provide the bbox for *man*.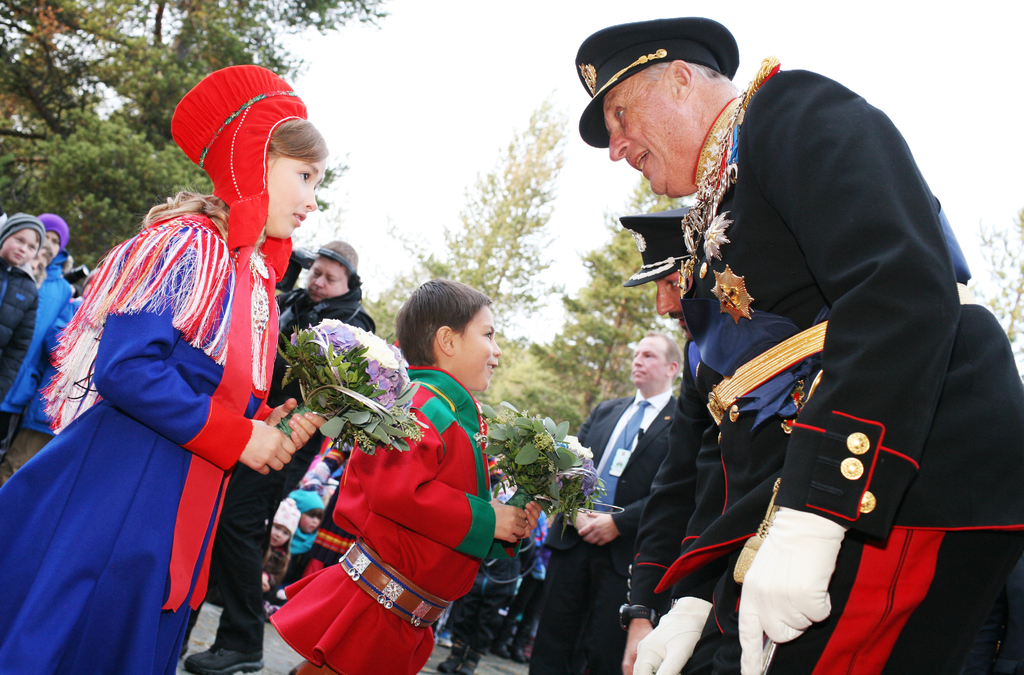
[left=617, top=201, right=690, bottom=674].
